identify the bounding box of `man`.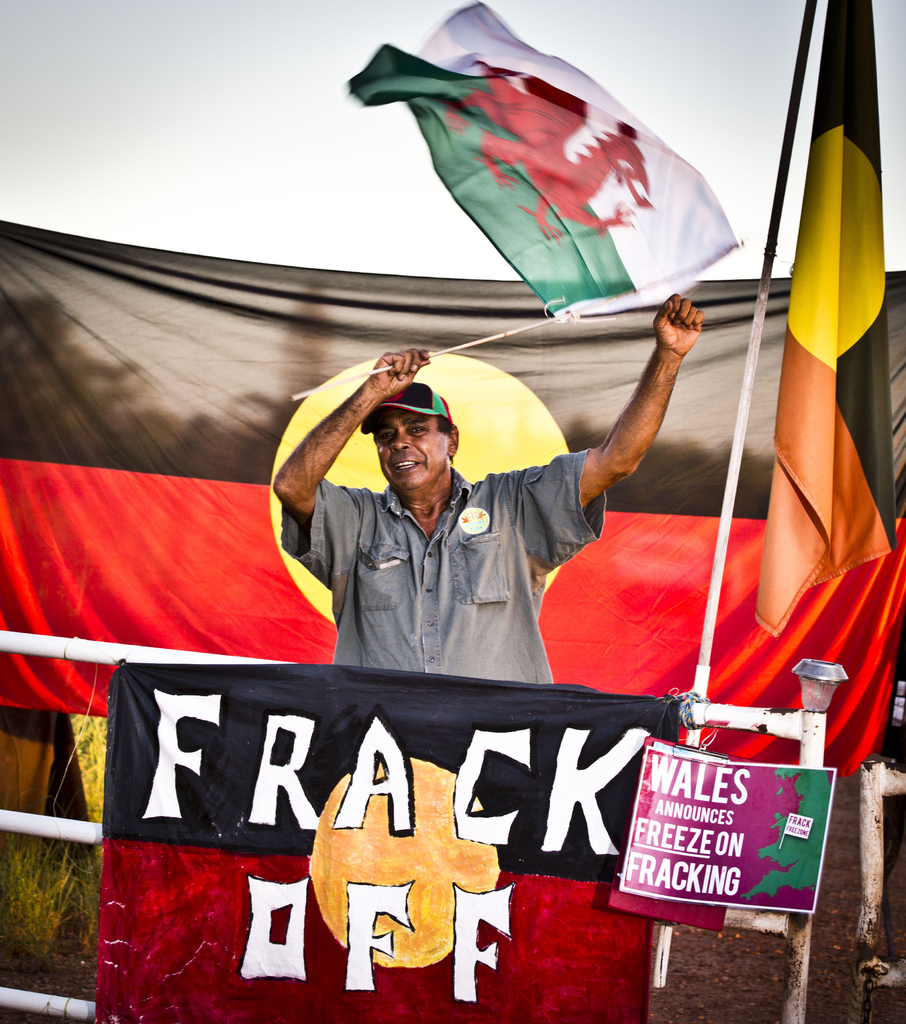
260, 294, 709, 680.
